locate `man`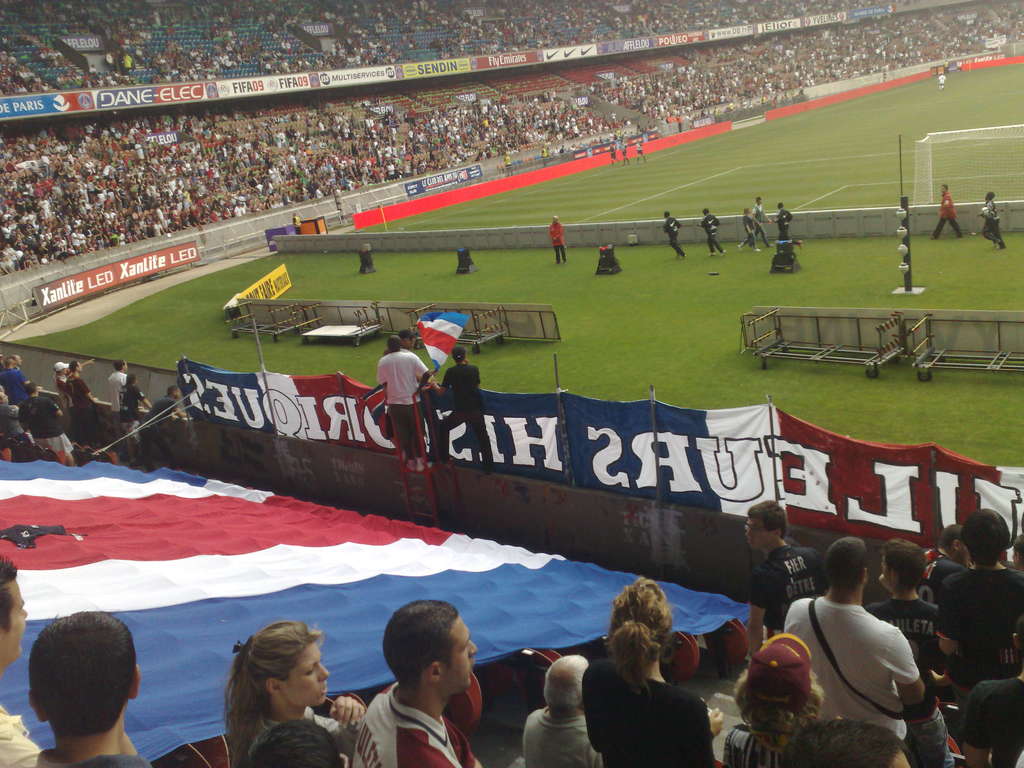
914 523 975 611
